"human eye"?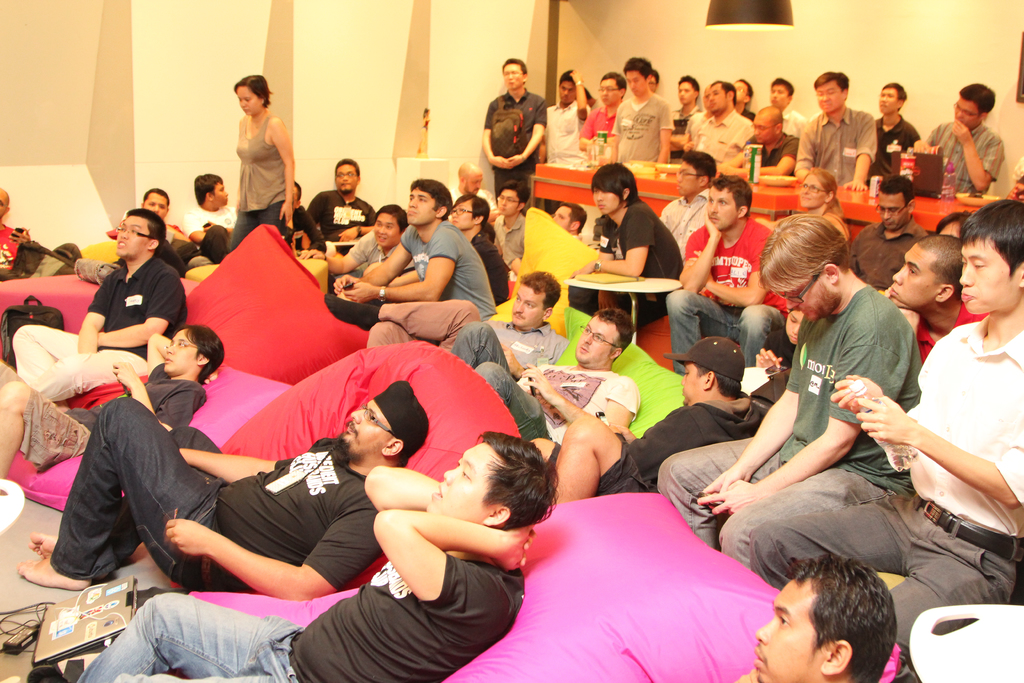
left=909, top=268, right=920, bottom=273
